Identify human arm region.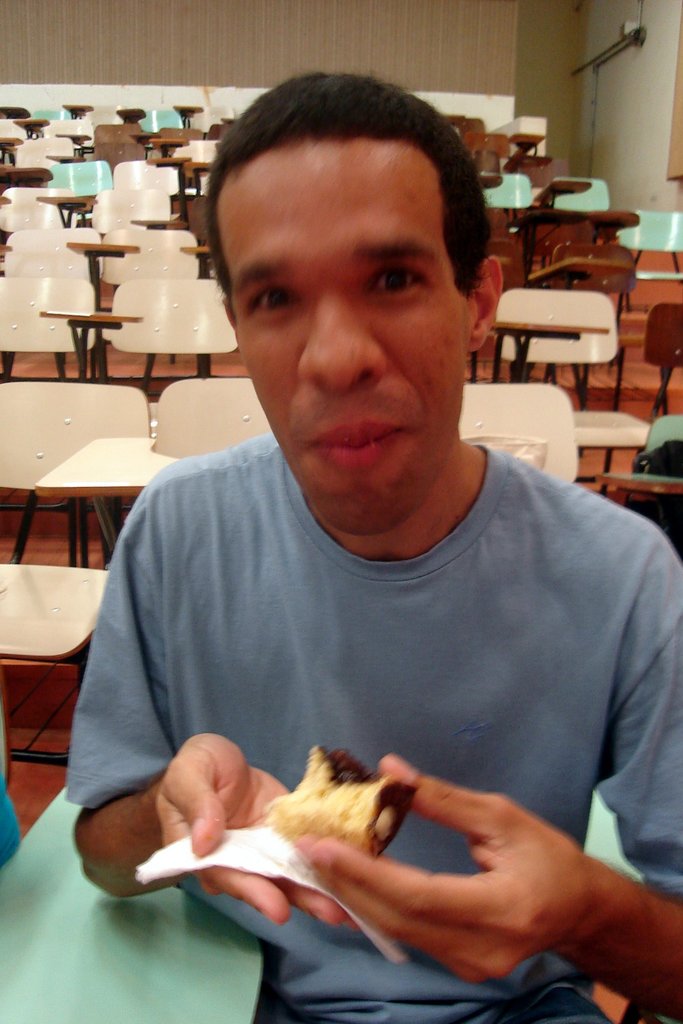
Region: (x1=55, y1=490, x2=372, y2=931).
